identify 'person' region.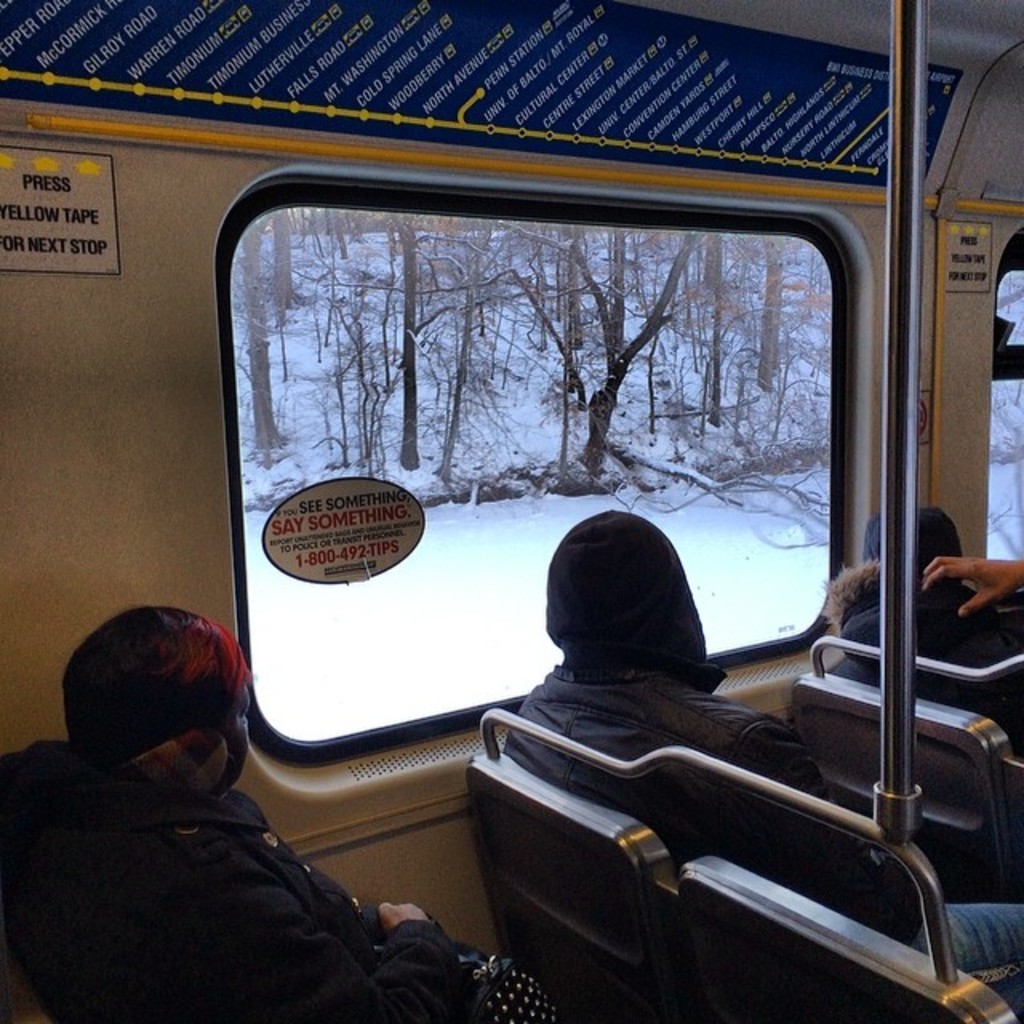
Region: 0, 605, 560, 1021.
